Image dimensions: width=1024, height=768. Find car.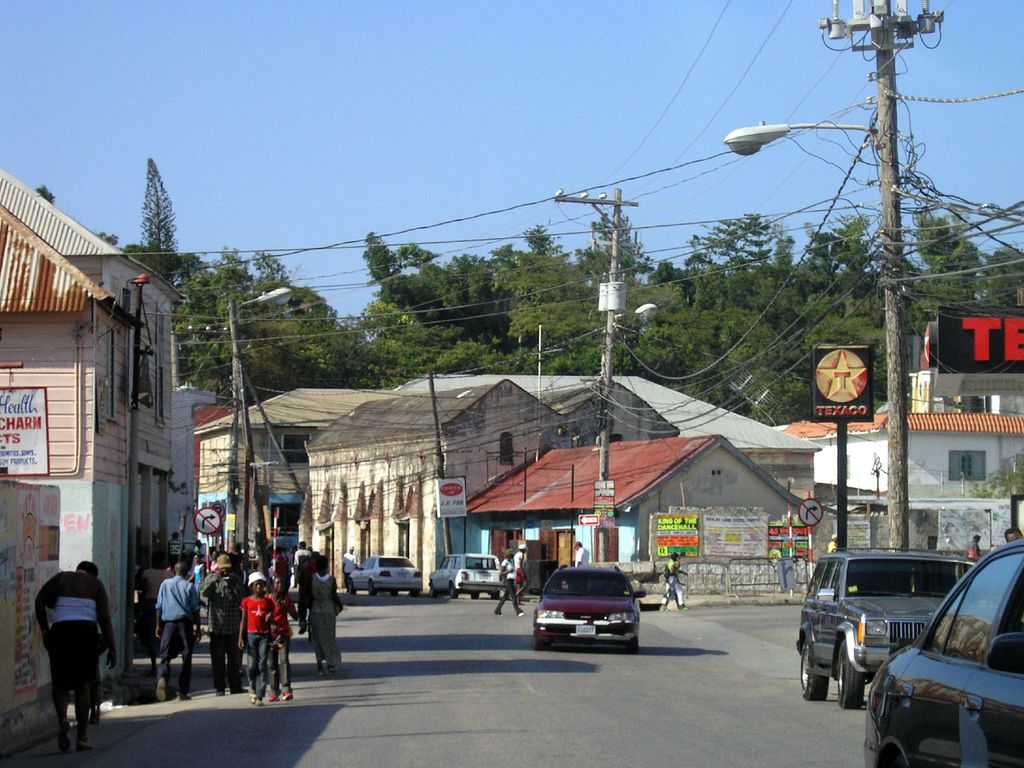
locate(536, 563, 639, 650).
